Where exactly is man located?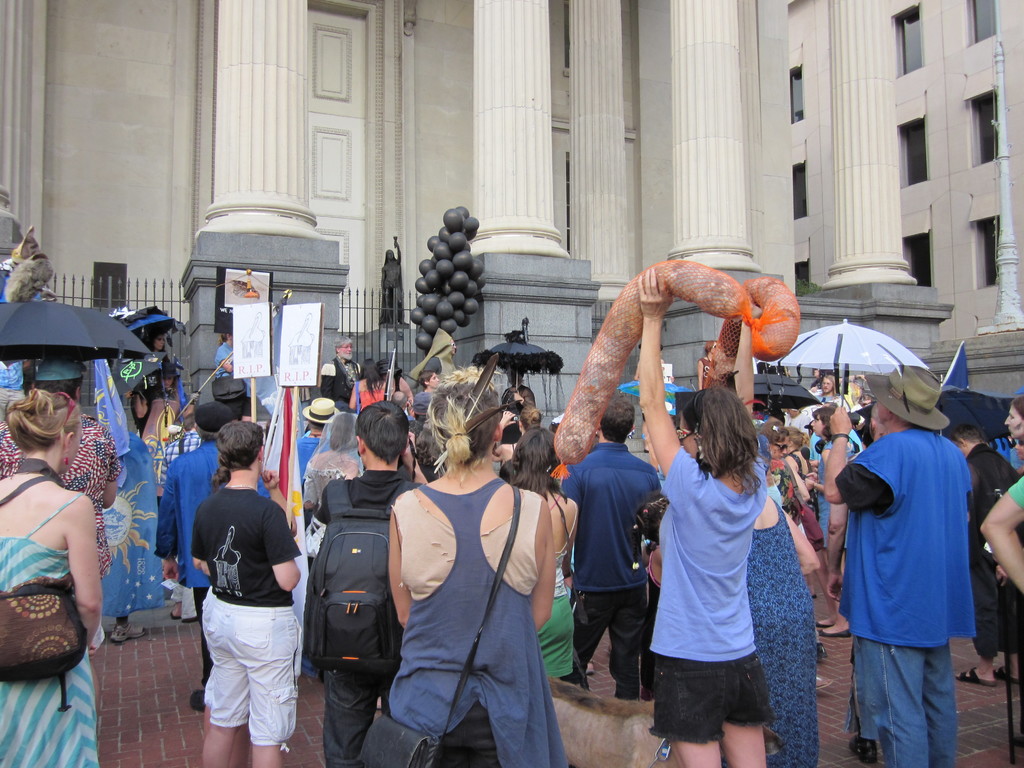
Its bounding box is <region>161, 415, 202, 623</region>.
